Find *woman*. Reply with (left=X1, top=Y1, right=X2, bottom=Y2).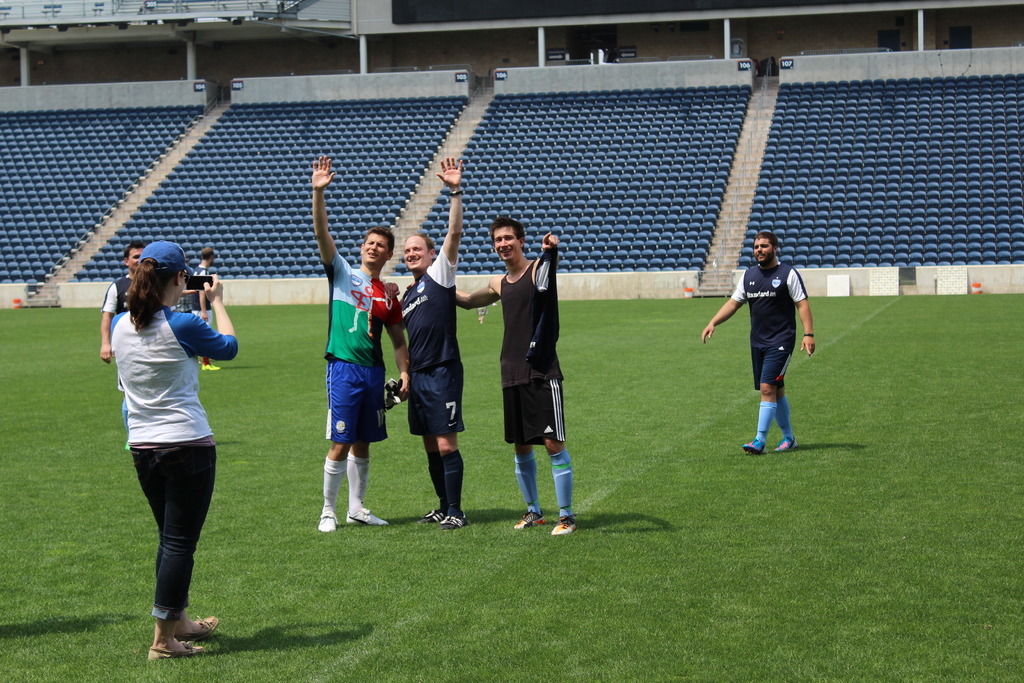
(left=95, top=225, right=244, bottom=654).
